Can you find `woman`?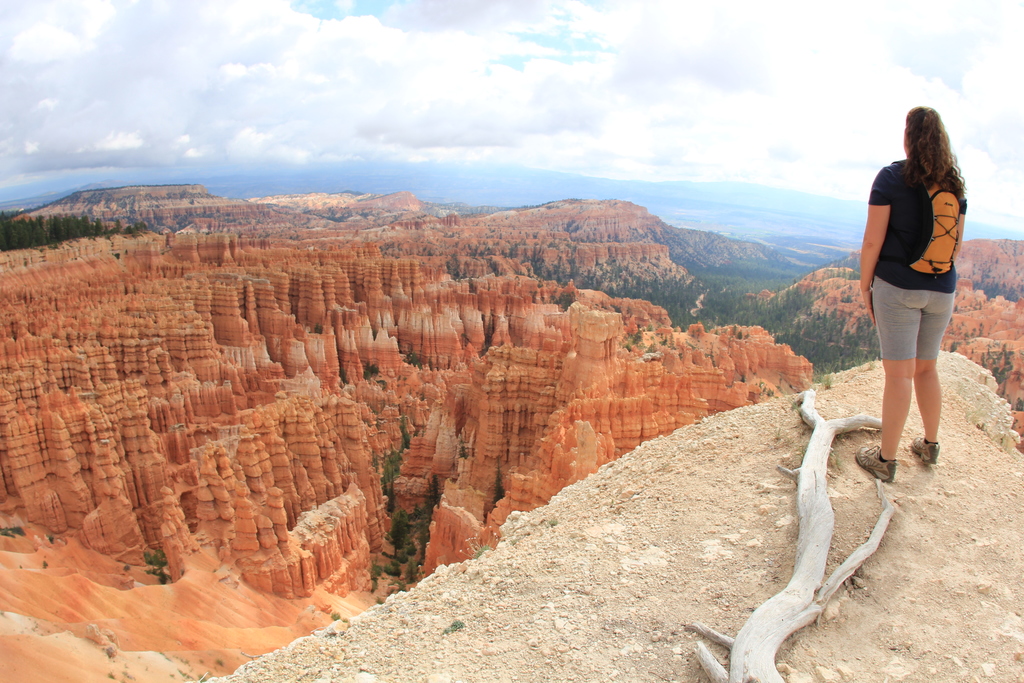
Yes, bounding box: Rect(852, 104, 986, 481).
